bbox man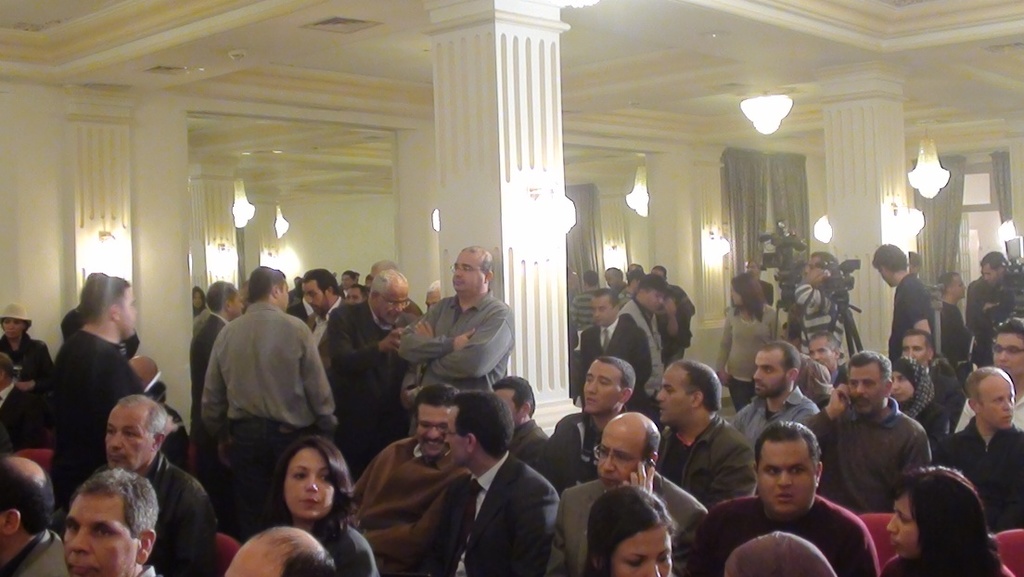
left=324, top=273, right=434, bottom=477
